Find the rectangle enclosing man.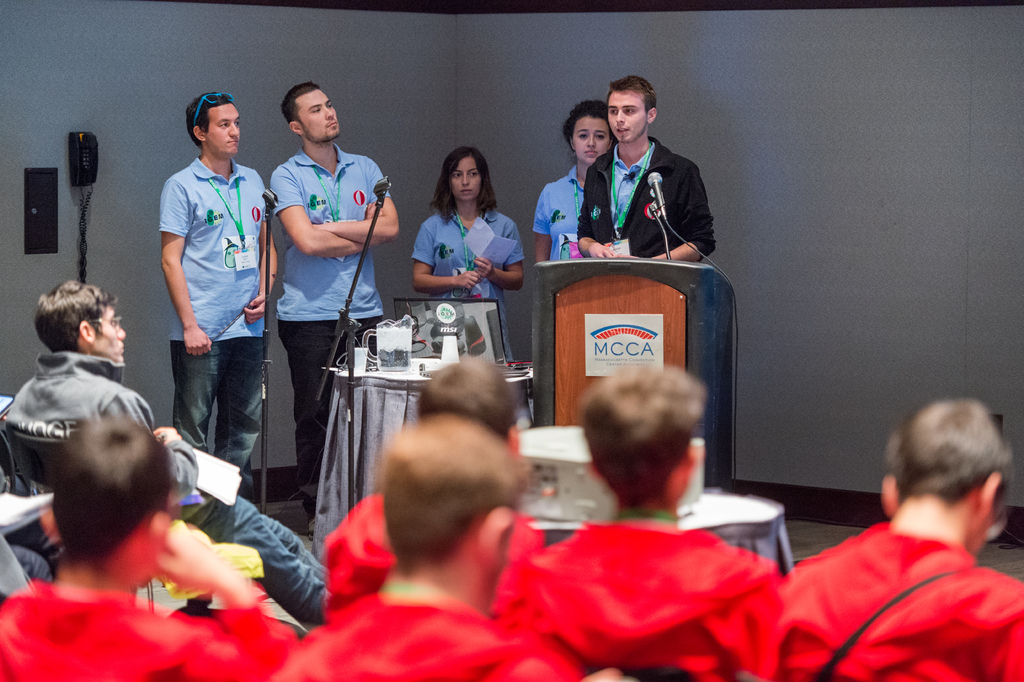
566 74 720 264.
